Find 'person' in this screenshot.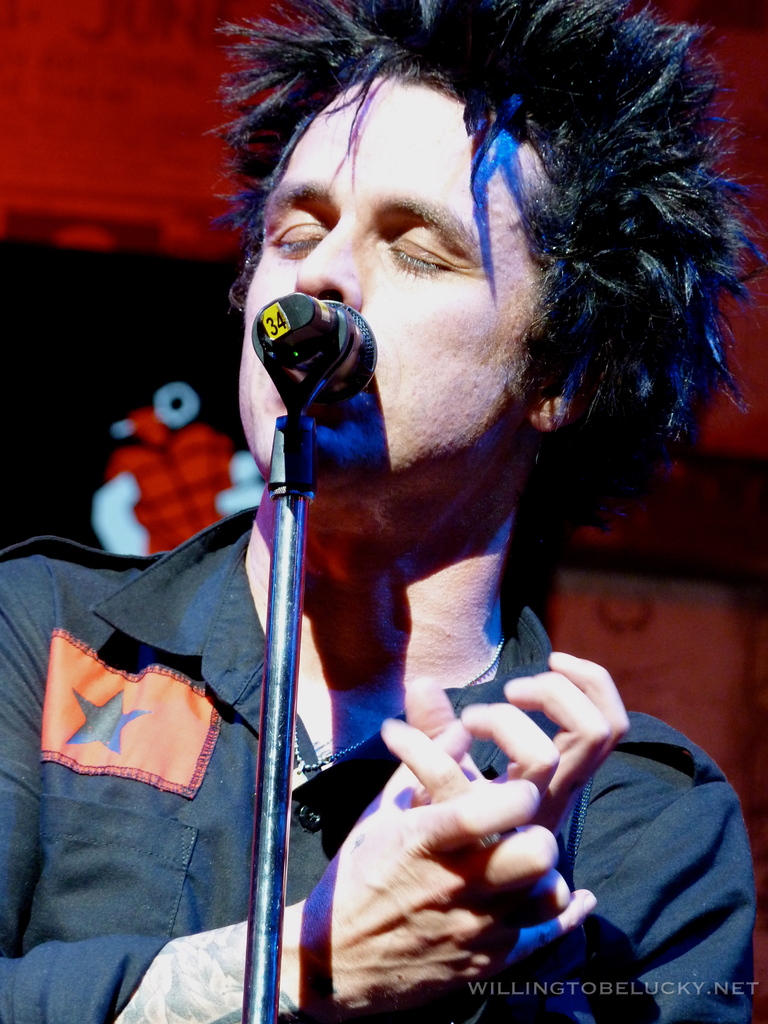
The bounding box for 'person' is 0:0:767:1023.
